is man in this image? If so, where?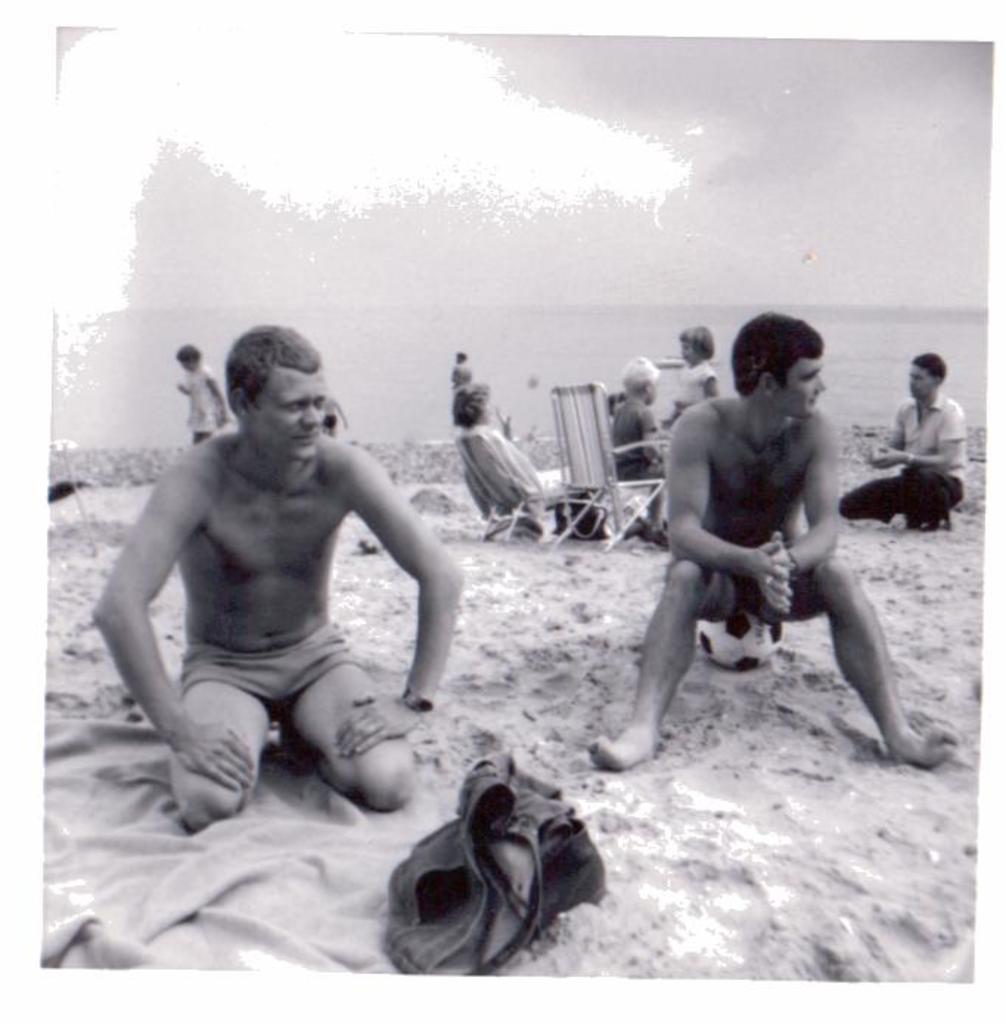
Yes, at (448,345,475,387).
